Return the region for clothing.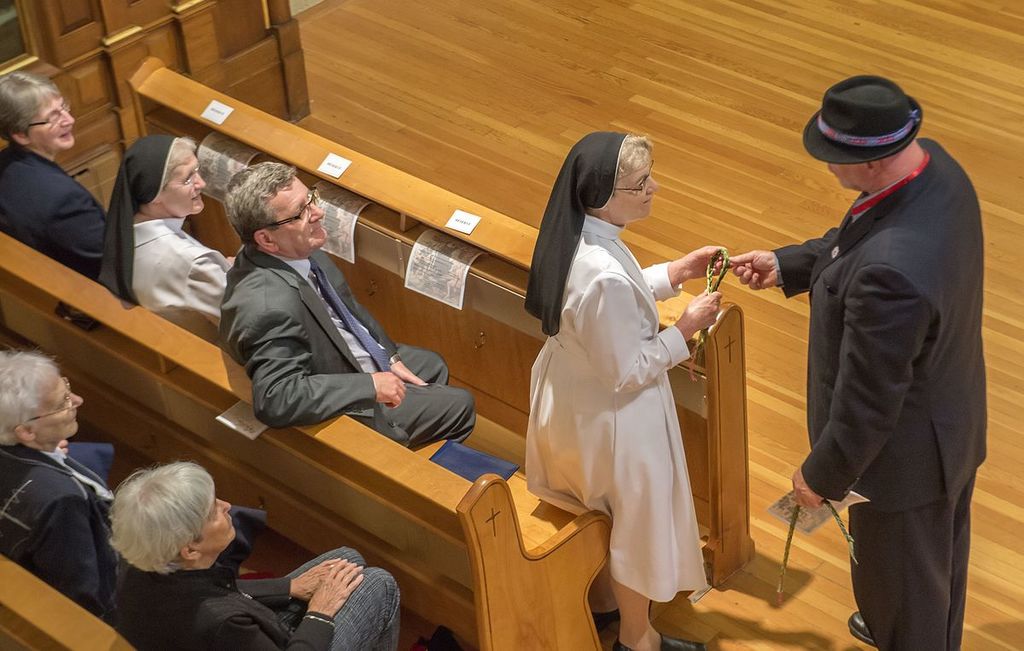
x1=65, y1=438, x2=113, y2=496.
